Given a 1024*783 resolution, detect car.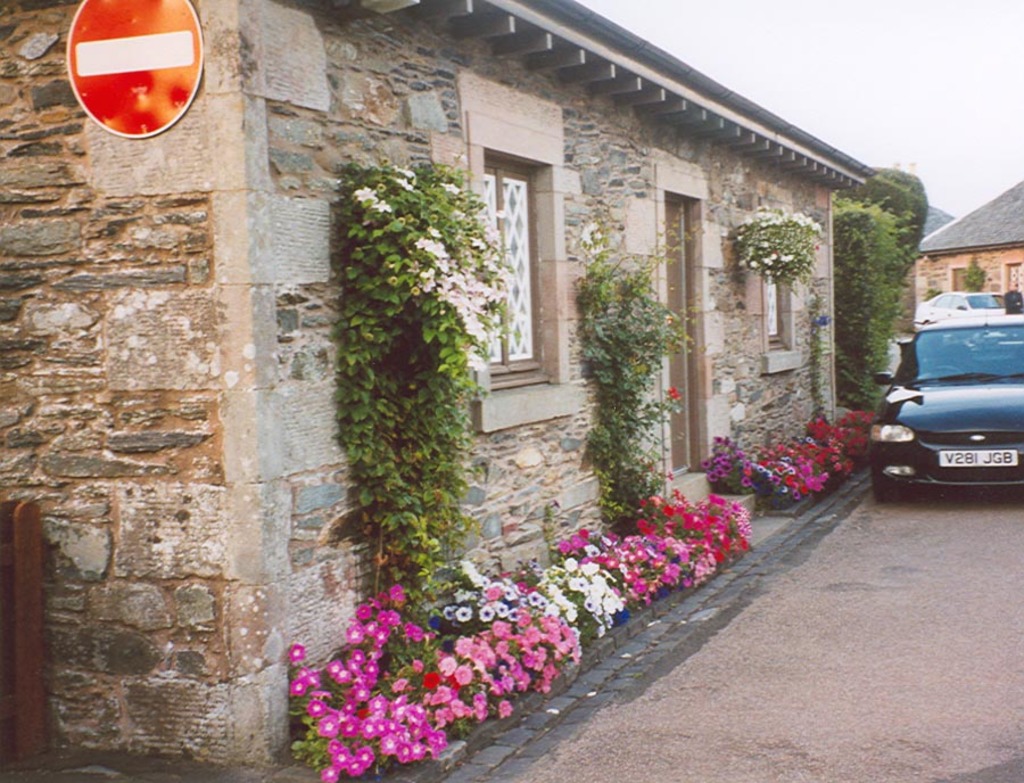
l=915, t=283, r=1017, b=323.
